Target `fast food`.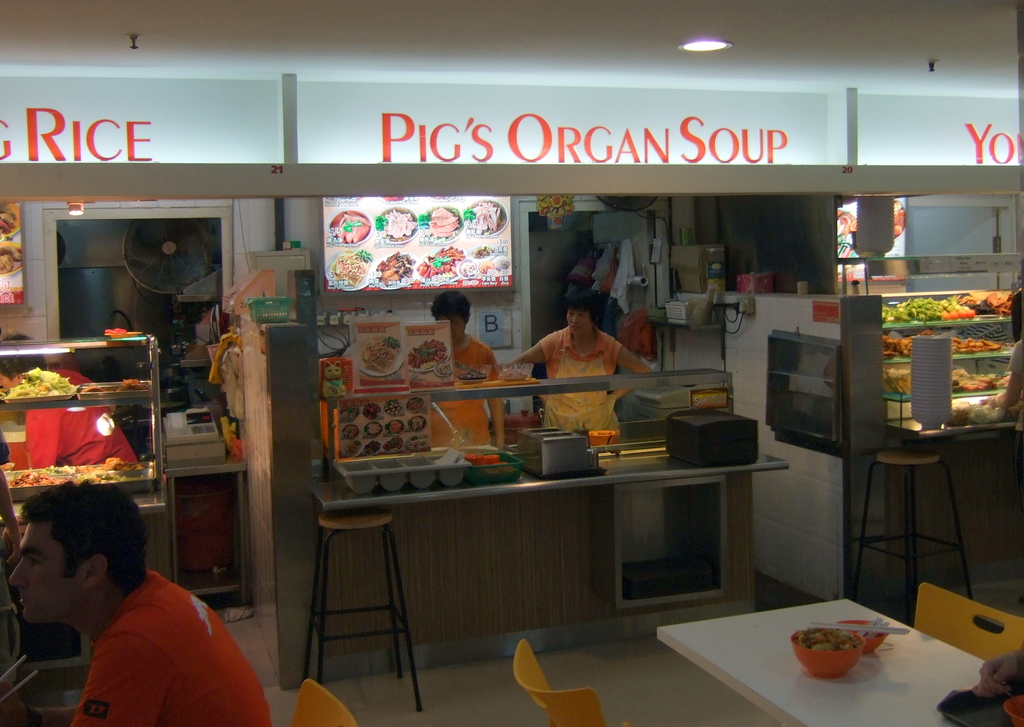
Target region: l=97, t=379, r=149, b=391.
